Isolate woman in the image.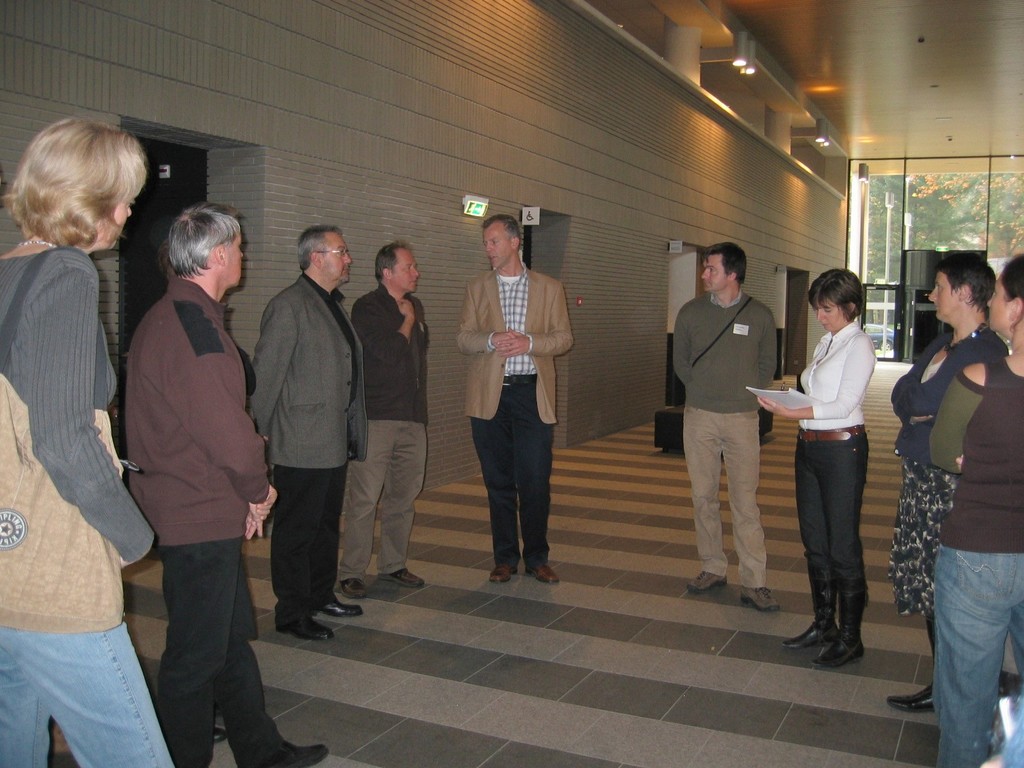
Isolated region: pyautogui.locateOnScreen(756, 268, 877, 669).
